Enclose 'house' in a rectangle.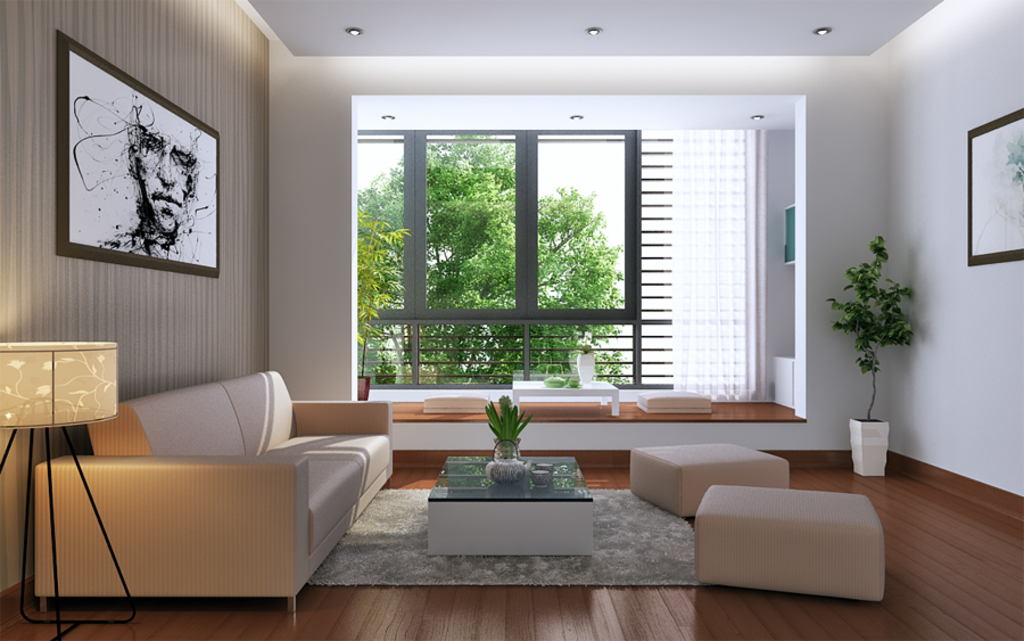
0, 9, 1023, 640.
